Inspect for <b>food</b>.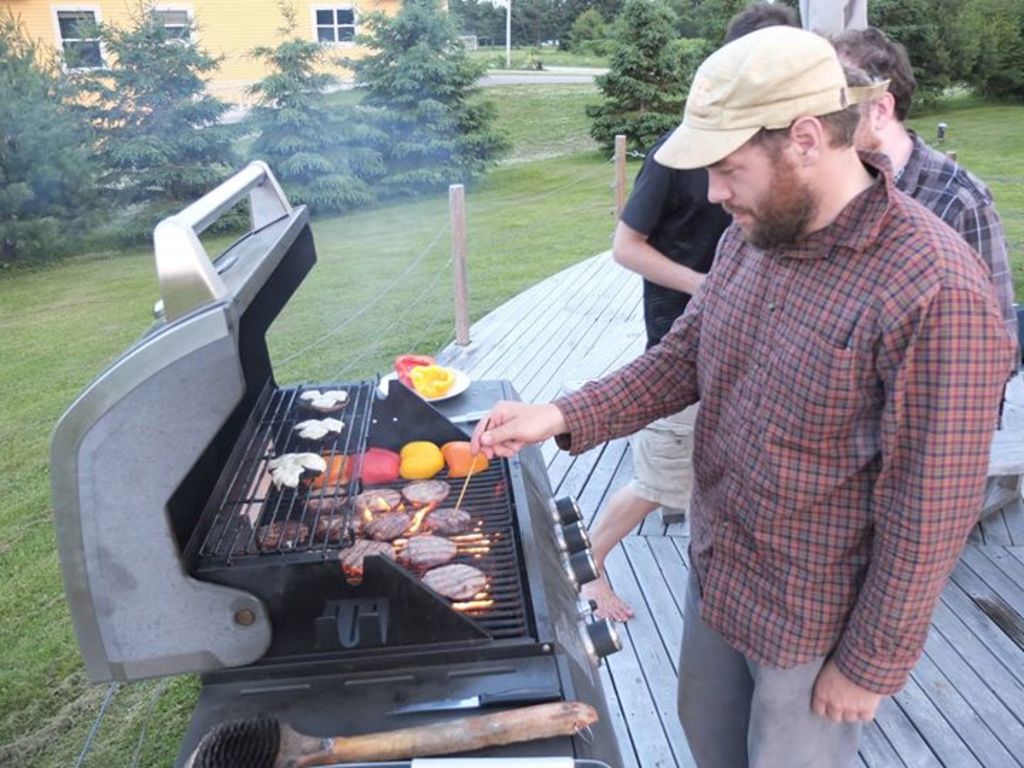
Inspection: bbox=(441, 437, 488, 475).
